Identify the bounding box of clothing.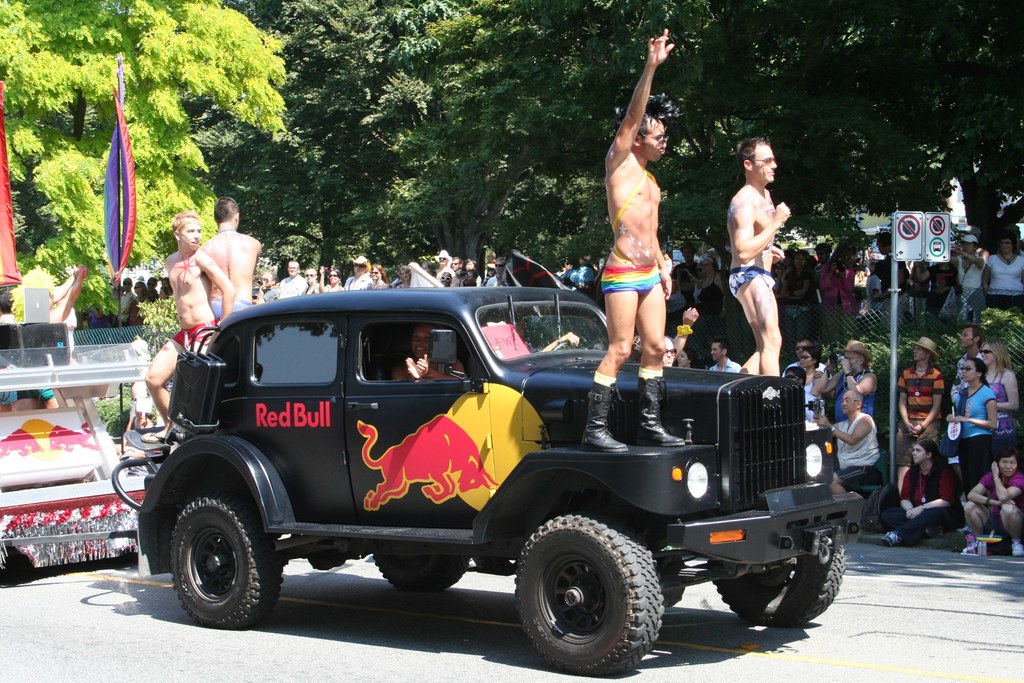
Rect(866, 277, 890, 309).
